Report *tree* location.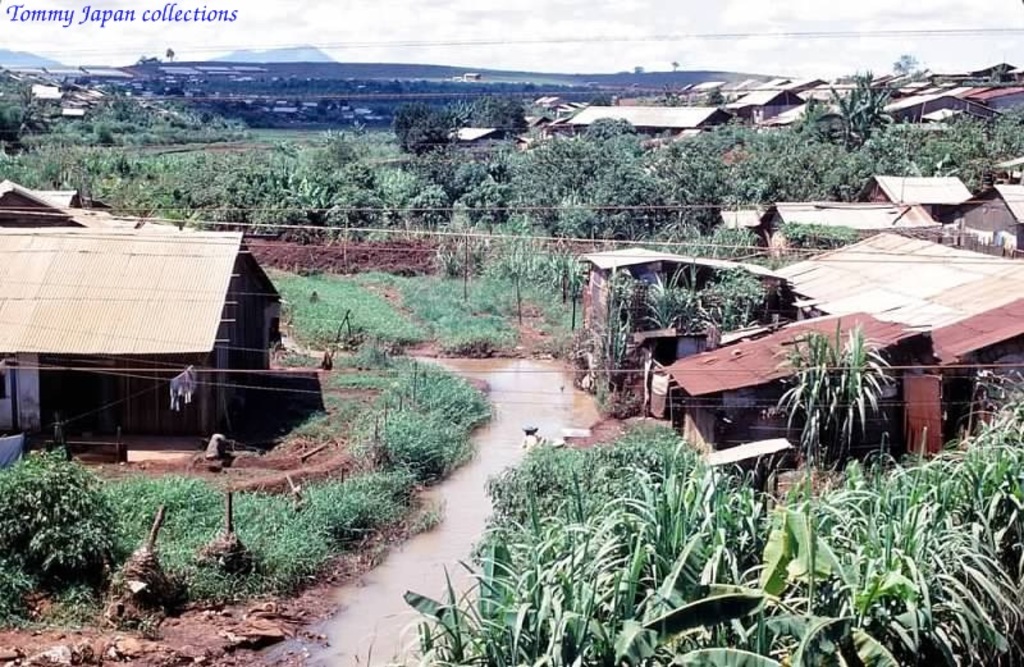
Report: crop(831, 337, 888, 438).
